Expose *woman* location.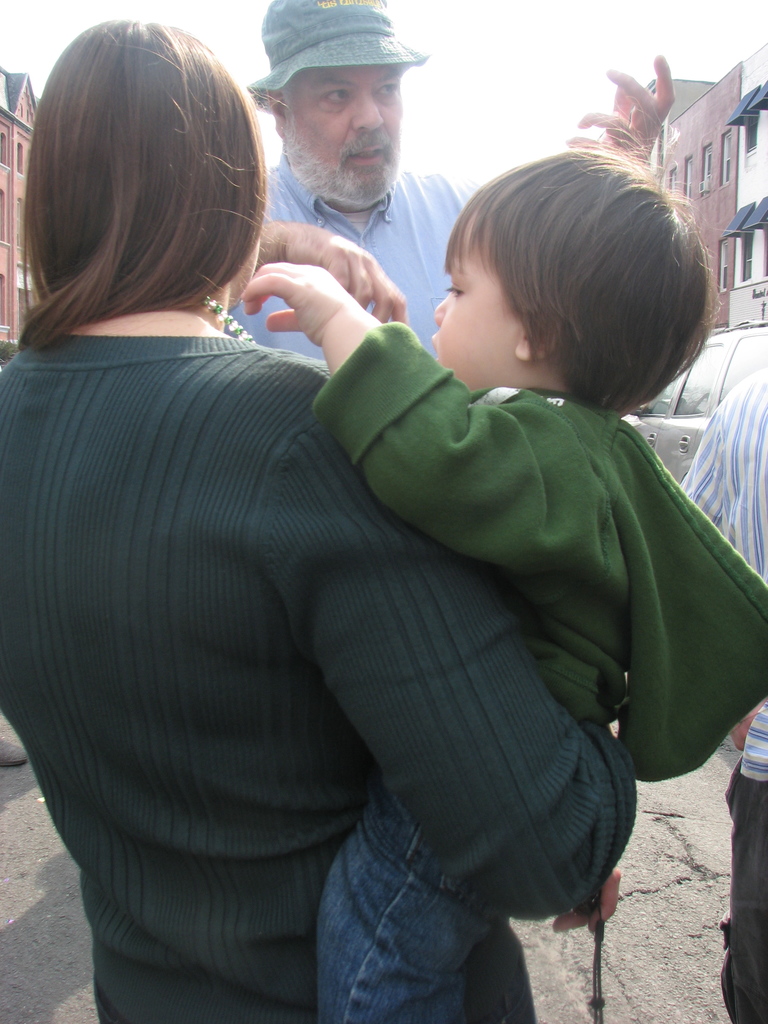
Exposed at Rect(0, 20, 640, 1023).
